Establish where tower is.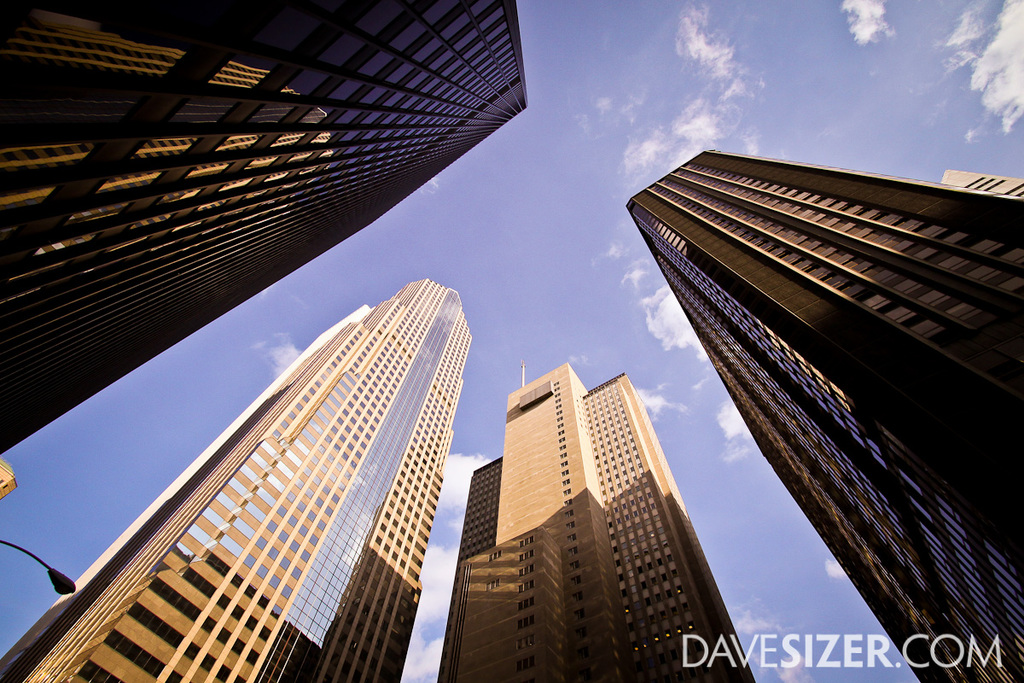
Established at left=0, top=282, right=473, bottom=682.
